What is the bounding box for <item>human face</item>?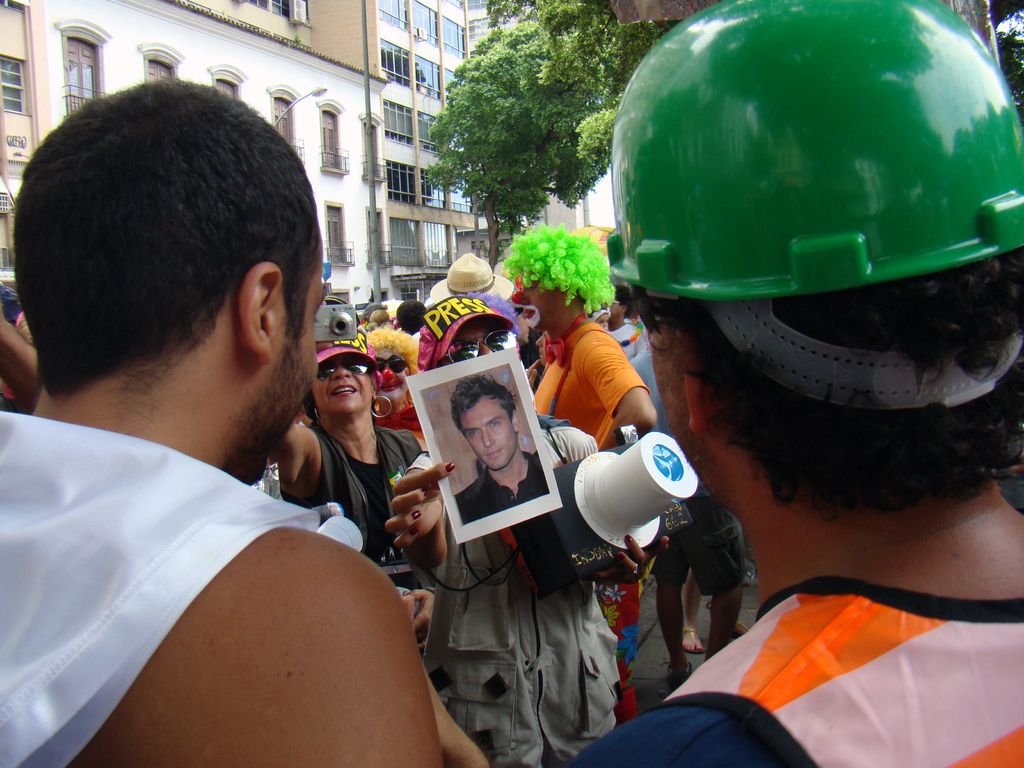
[312, 356, 373, 419].
